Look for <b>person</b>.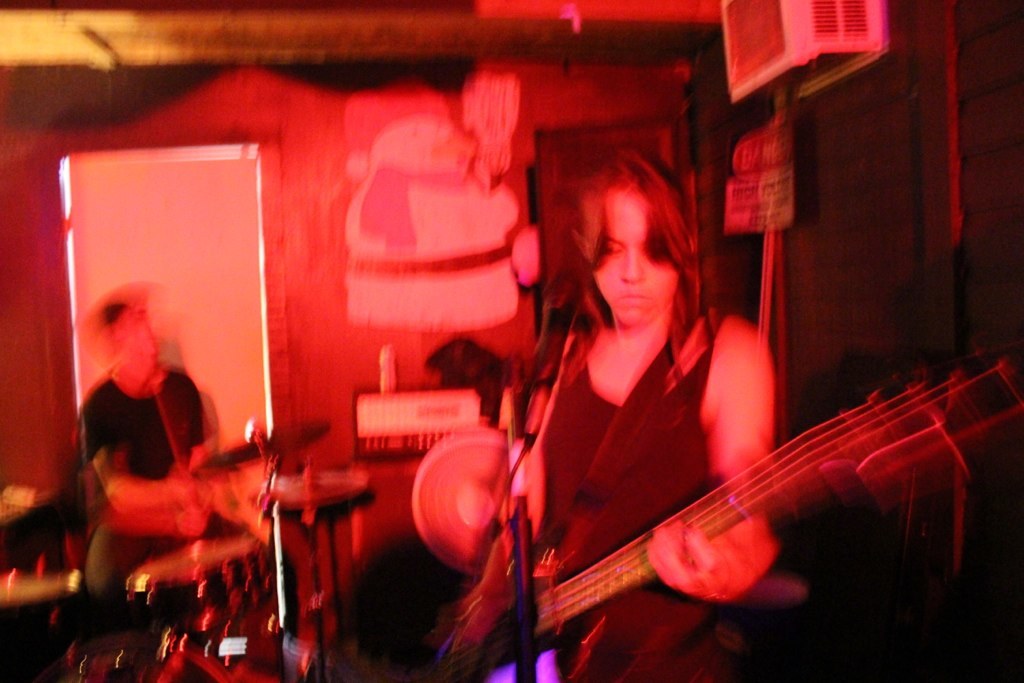
Found: x1=436, y1=129, x2=896, y2=664.
